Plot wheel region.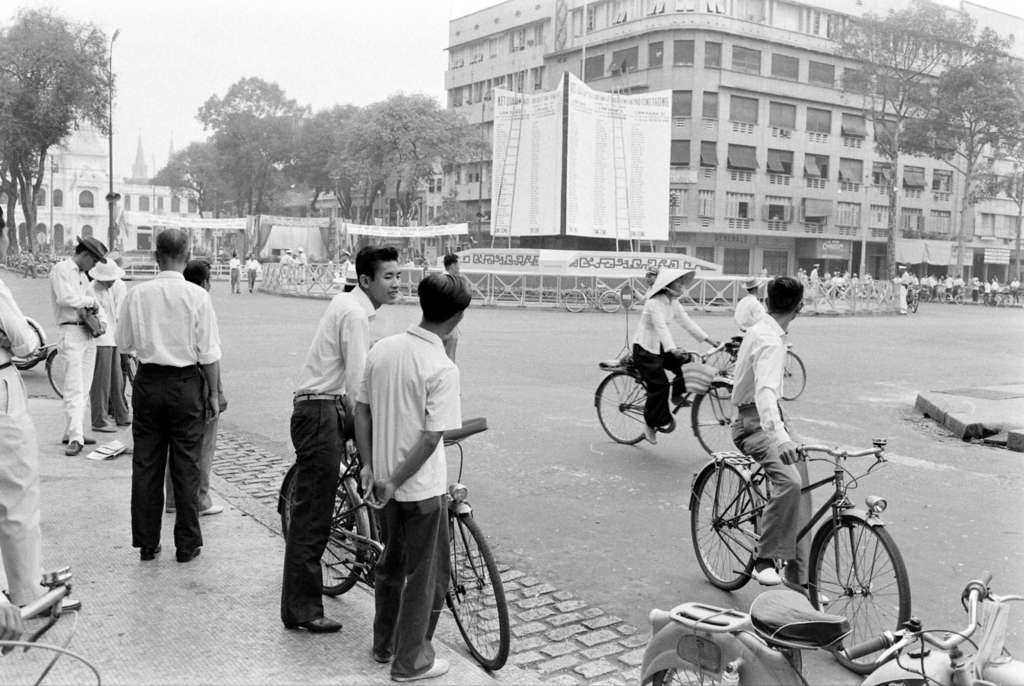
Plotted at <bbox>597, 373, 649, 446</bbox>.
